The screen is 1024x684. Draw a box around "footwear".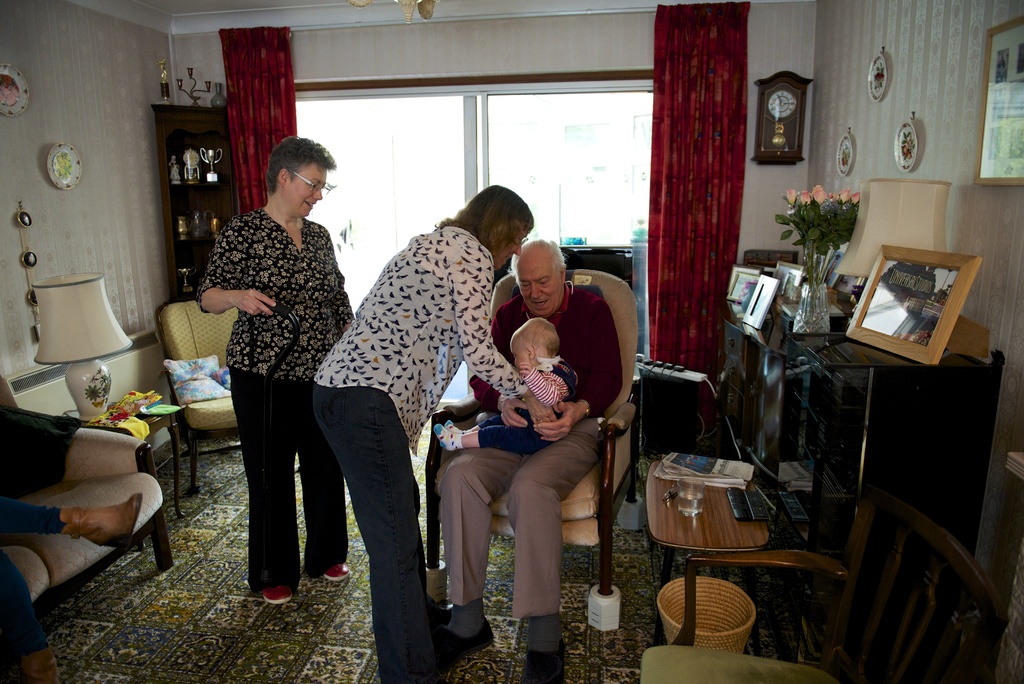
rect(260, 583, 296, 605).
